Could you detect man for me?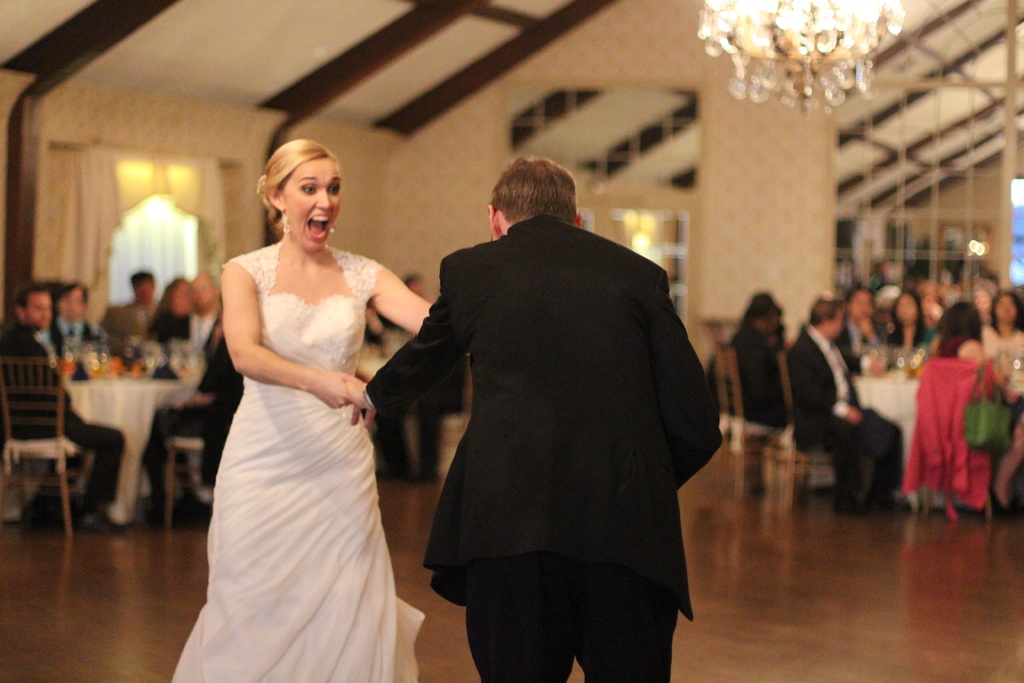
Detection result: (163,273,227,511).
